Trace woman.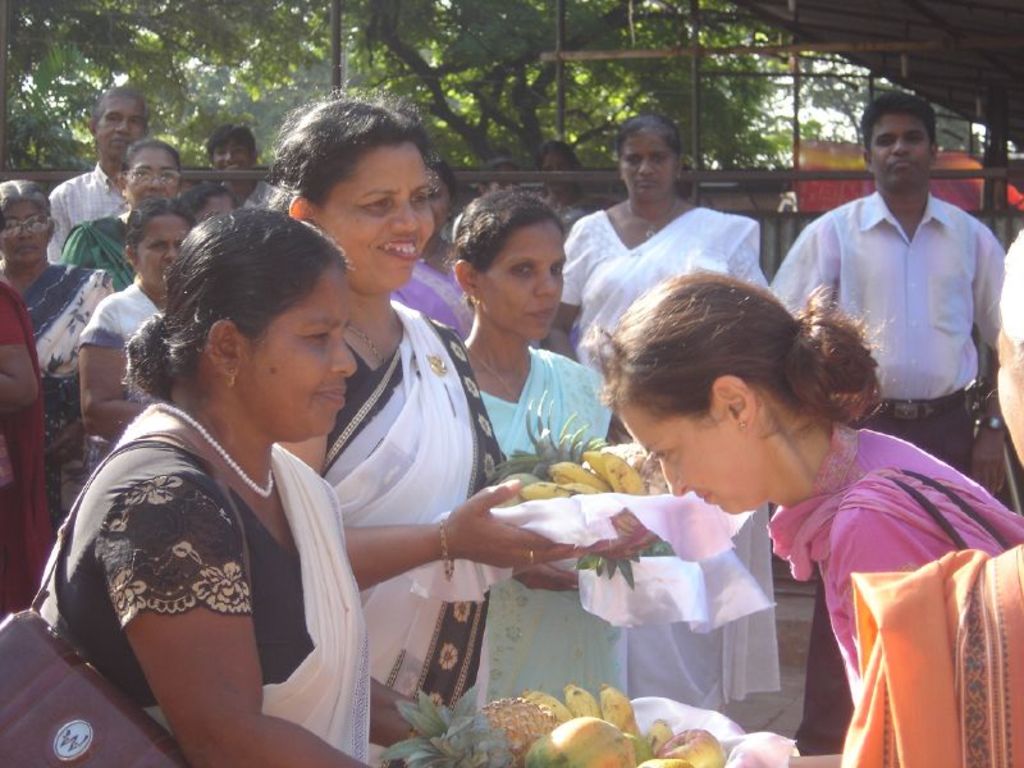
Traced to locate(840, 224, 1023, 767).
